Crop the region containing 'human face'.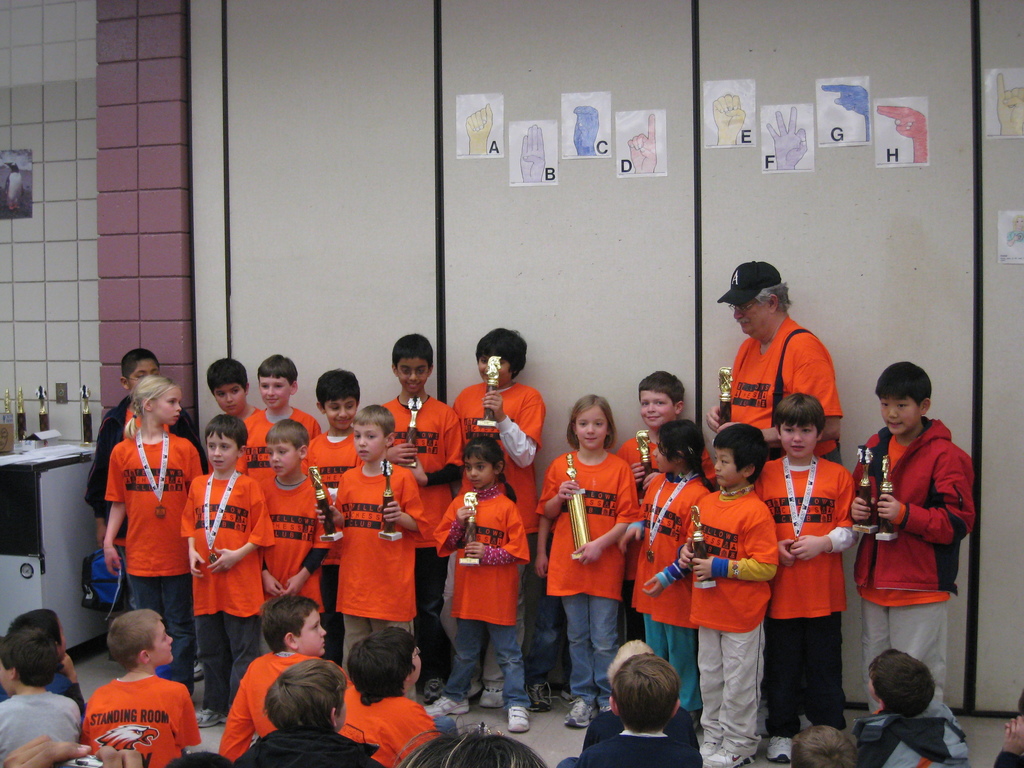
Crop region: rect(465, 454, 495, 491).
